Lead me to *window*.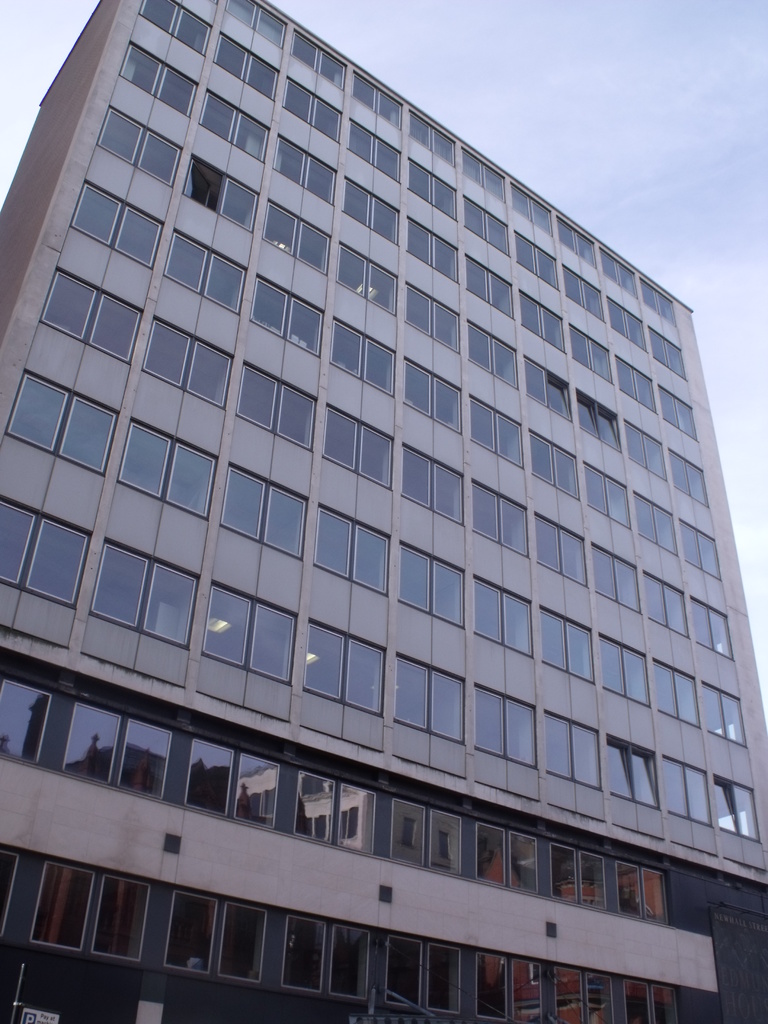
Lead to [left=648, top=329, right=689, bottom=380].
